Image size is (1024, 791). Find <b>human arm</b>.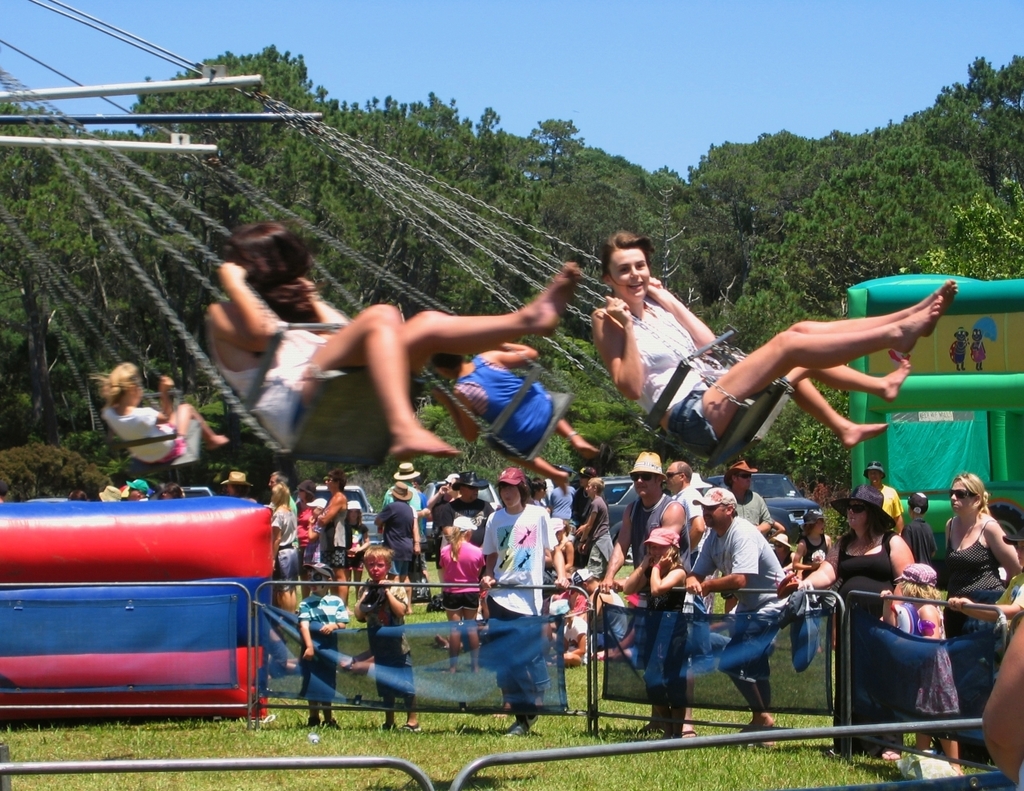
<region>225, 257, 267, 346</region>.
